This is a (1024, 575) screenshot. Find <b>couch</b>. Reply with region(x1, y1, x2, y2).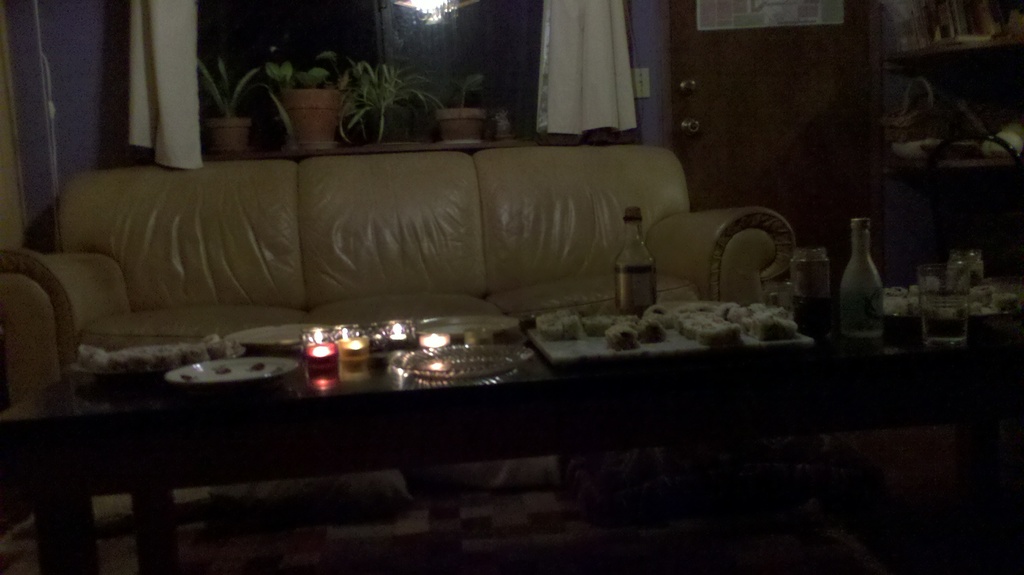
region(20, 131, 838, 432).
